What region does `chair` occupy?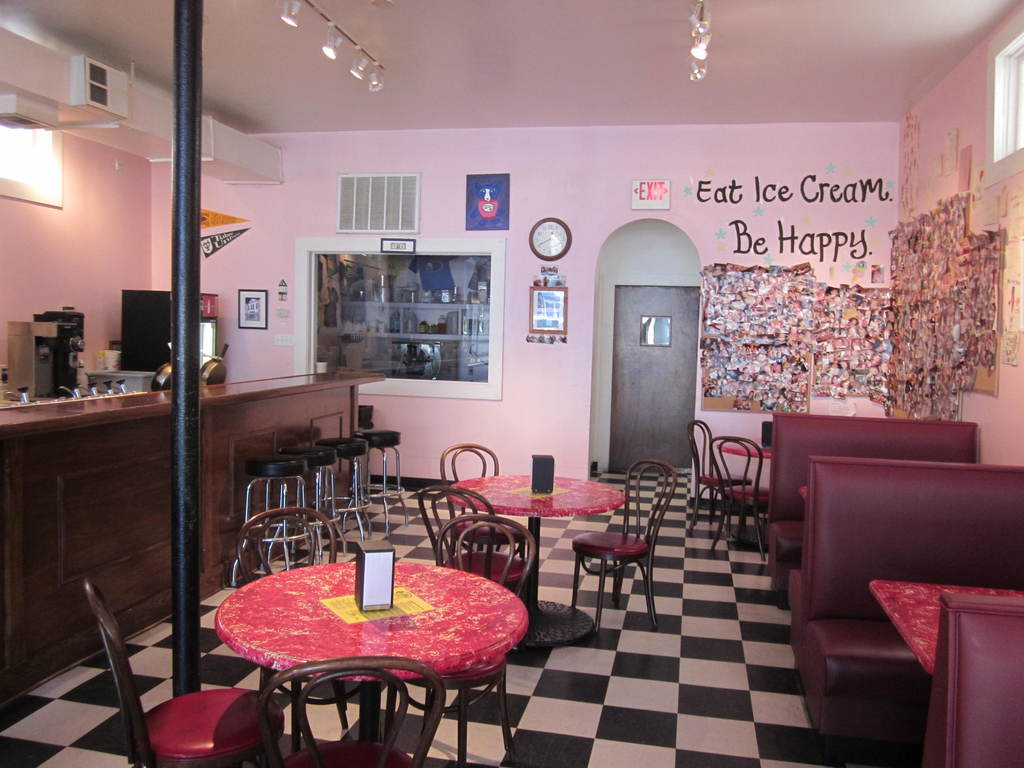
(687, 417, 751, 550).
